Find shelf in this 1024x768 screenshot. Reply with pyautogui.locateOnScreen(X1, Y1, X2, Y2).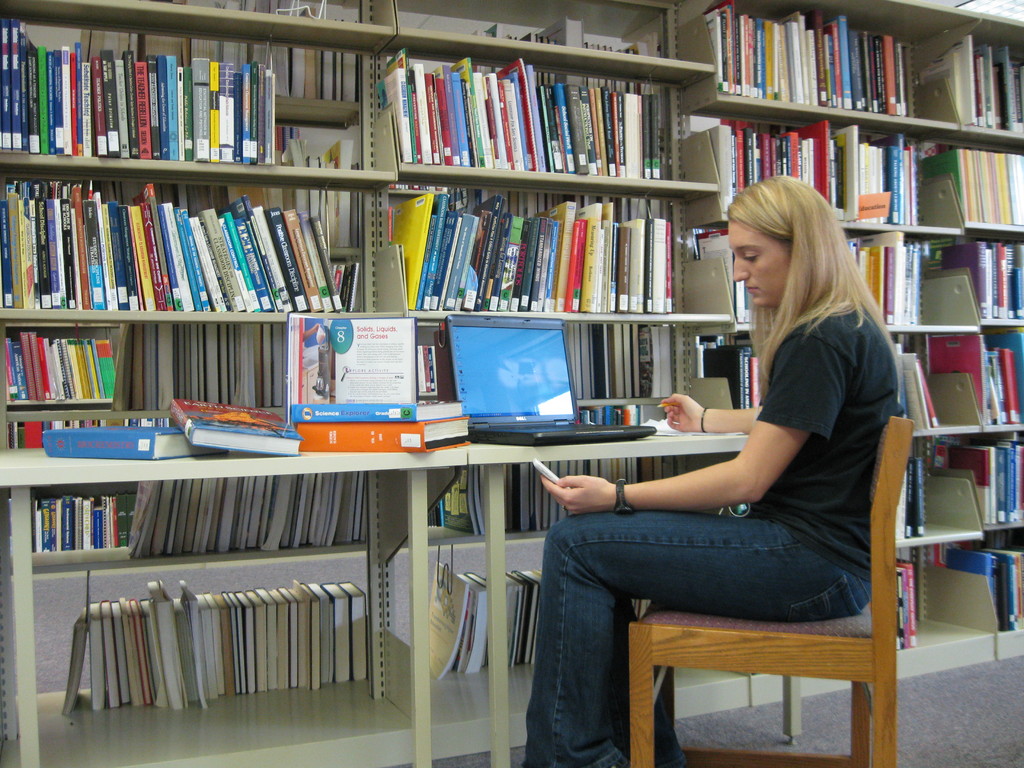
pyautogui.locateOnScreen(0, 1, 1023, 767).
